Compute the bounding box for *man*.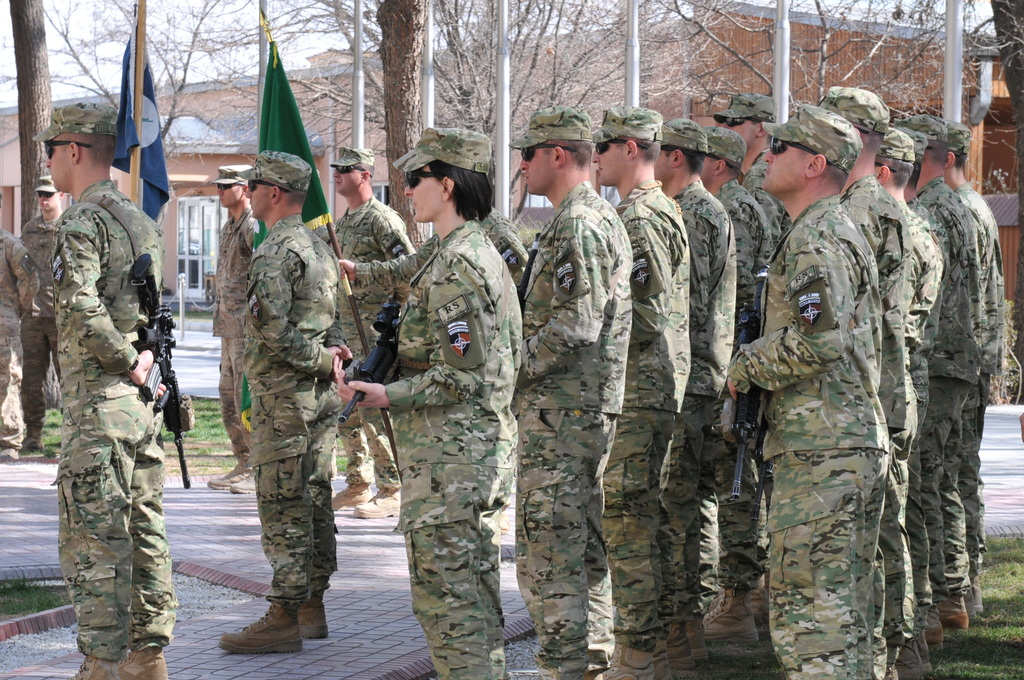
{"x1": 0, "y1": 195, "x2": 42, "y2": 462}.
